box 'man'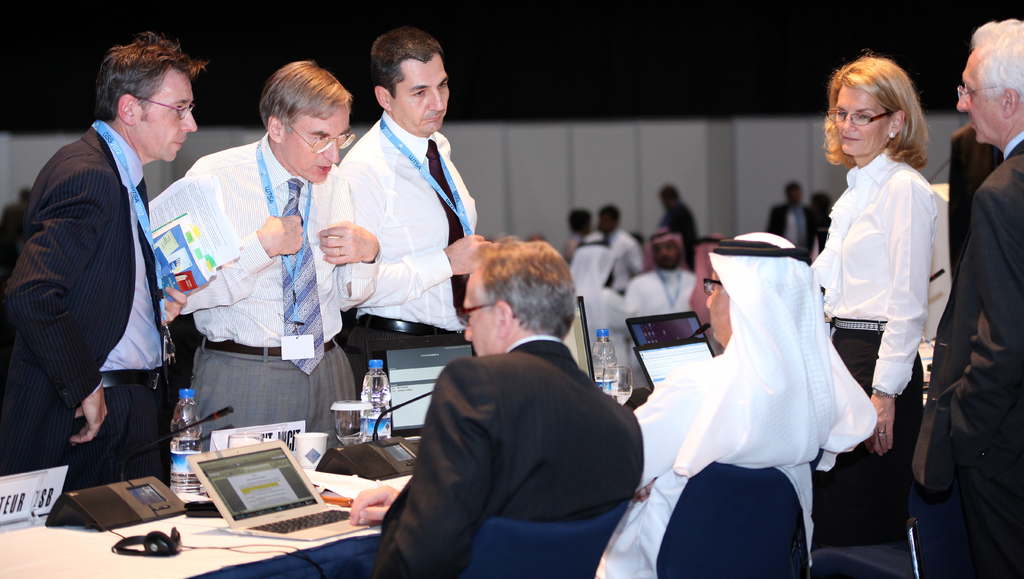
l=338, t=27, r=478, b=376
